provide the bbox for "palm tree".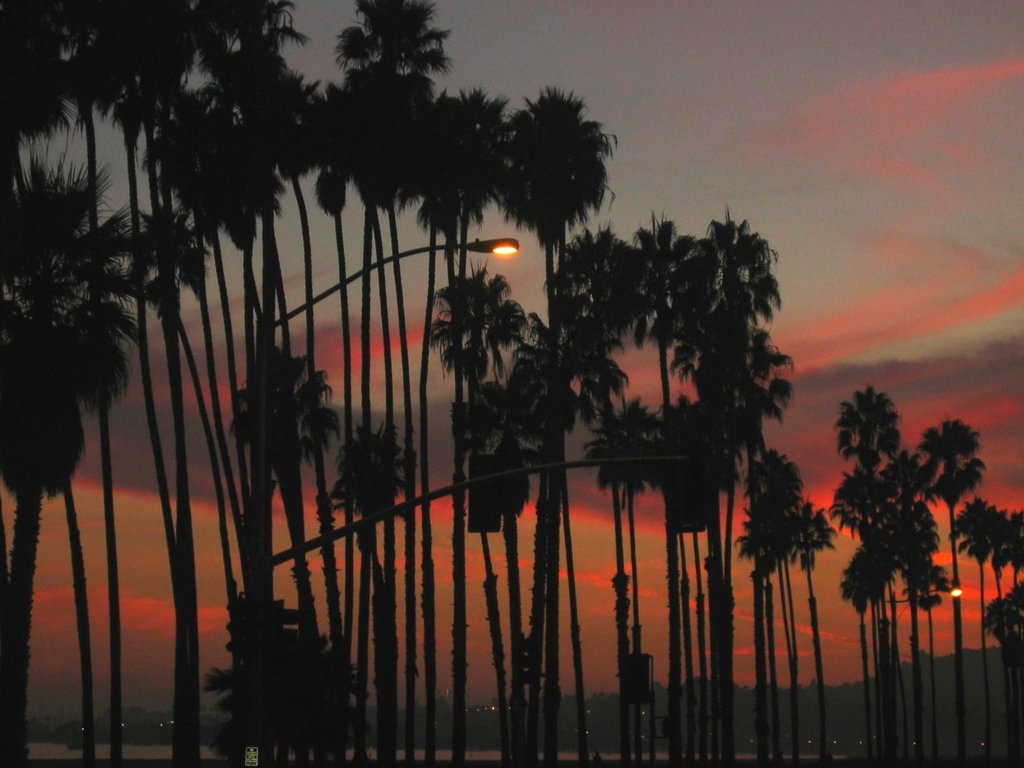
detection(398, 87, 523, 753).
